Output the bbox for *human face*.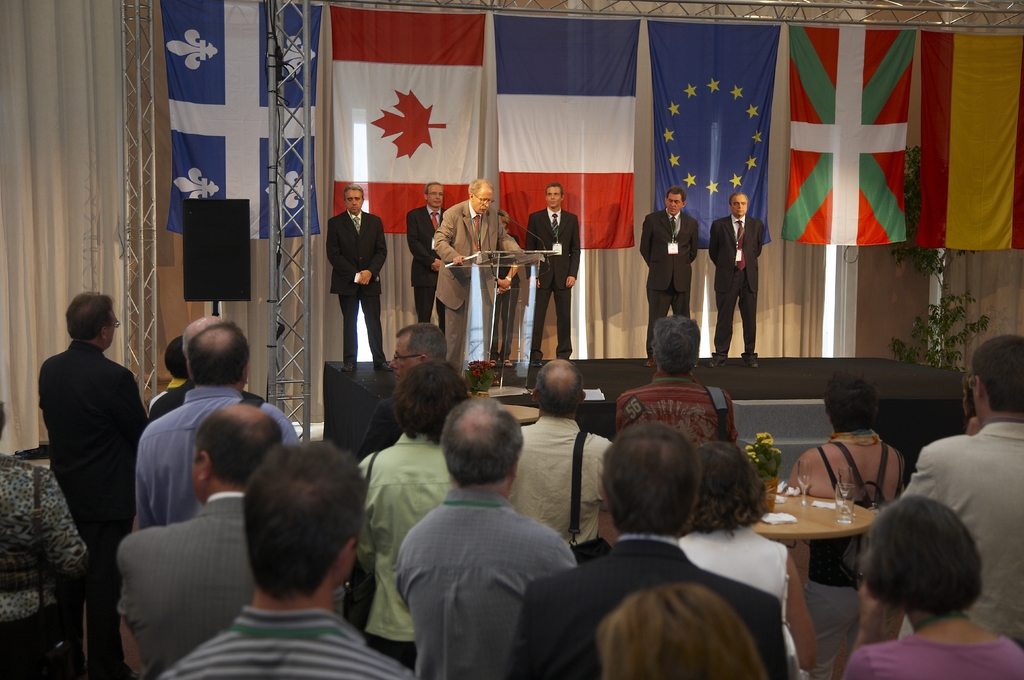
428:182:444:208.
